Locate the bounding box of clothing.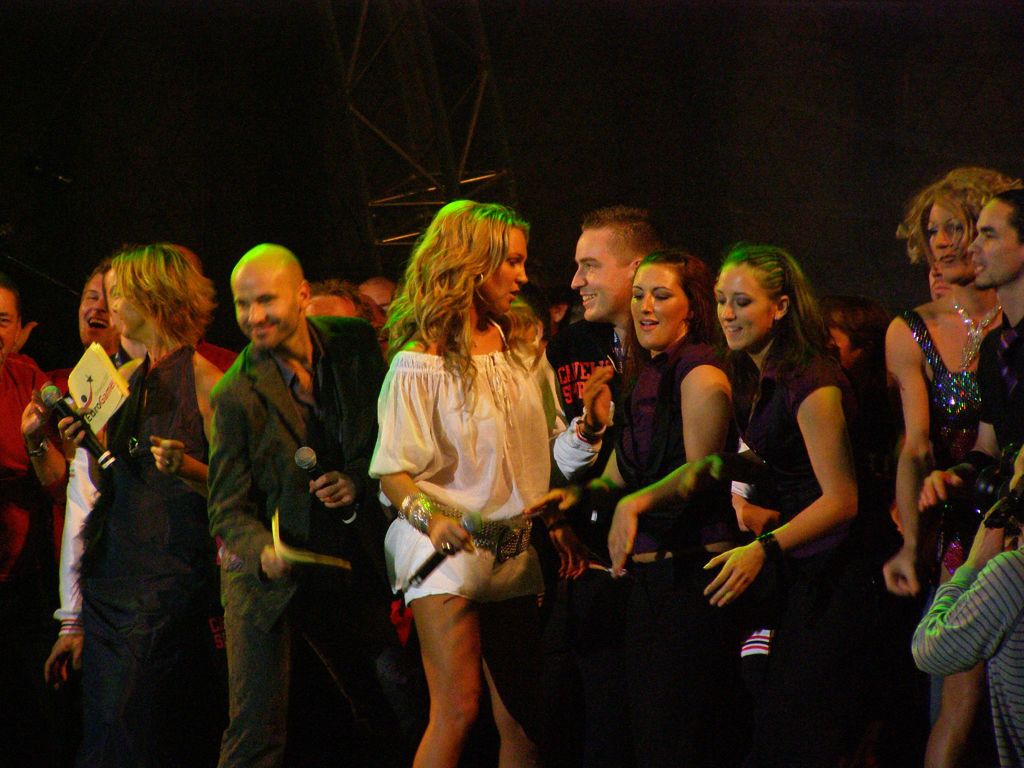
Bounding box: locate(622, 342, 719, 595).
